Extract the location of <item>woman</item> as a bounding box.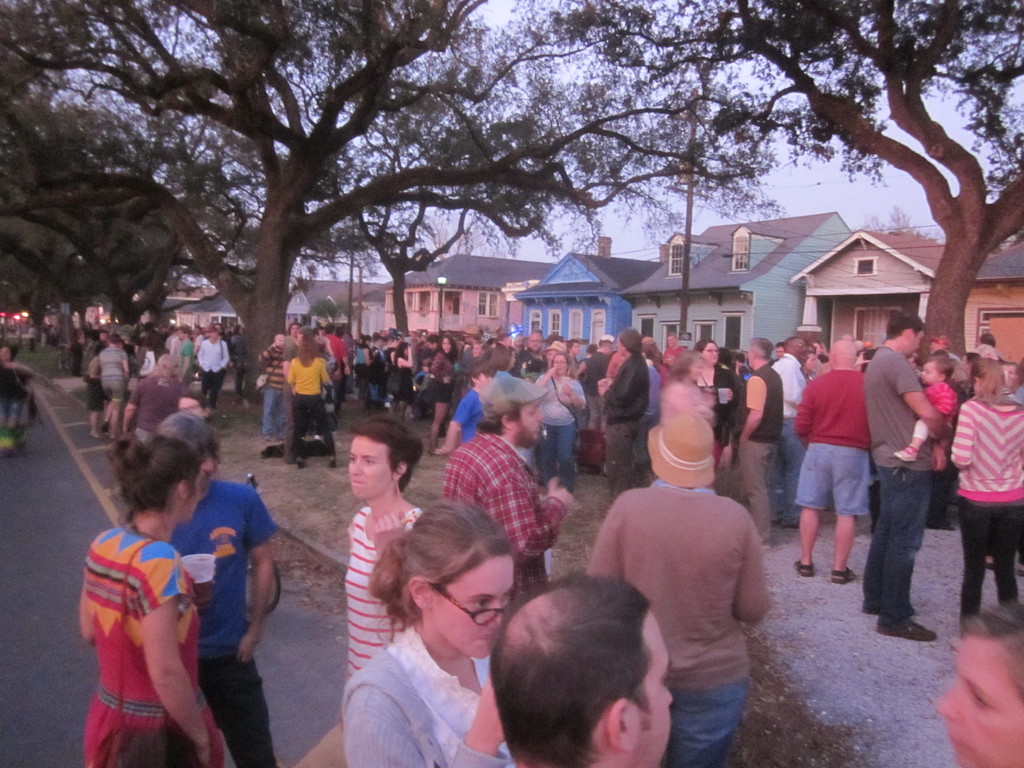
l=532, t=349, r=587, b=493.
